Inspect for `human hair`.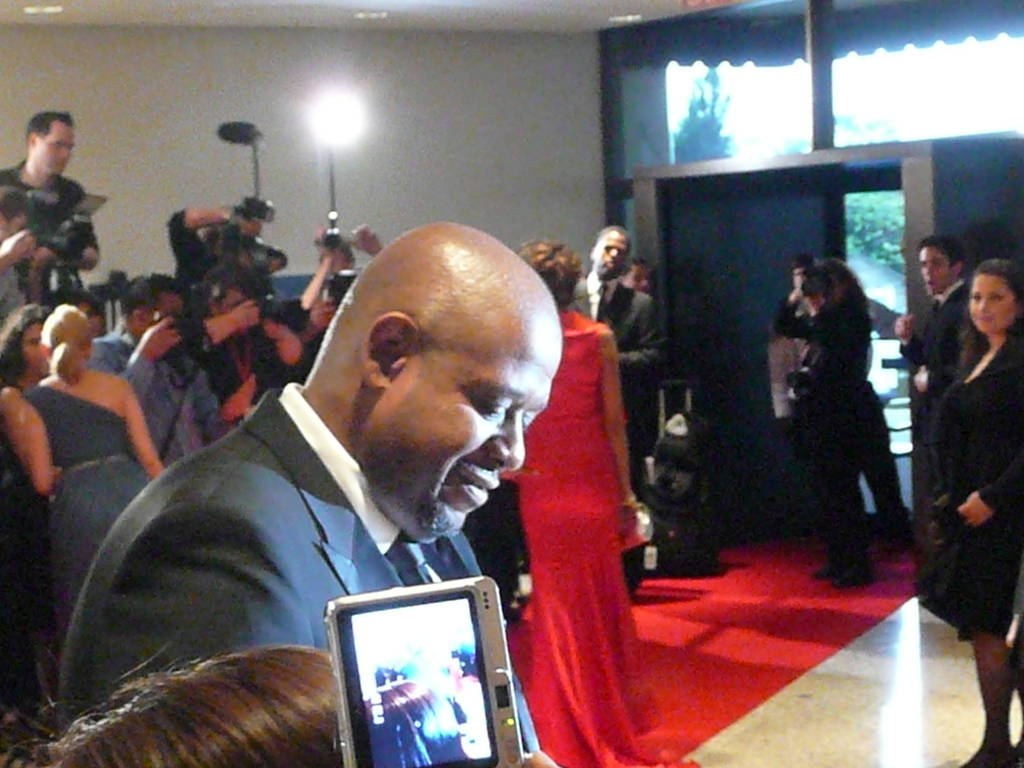
Inspection: <bbox>58, 637, 355, 767</bbox>.
